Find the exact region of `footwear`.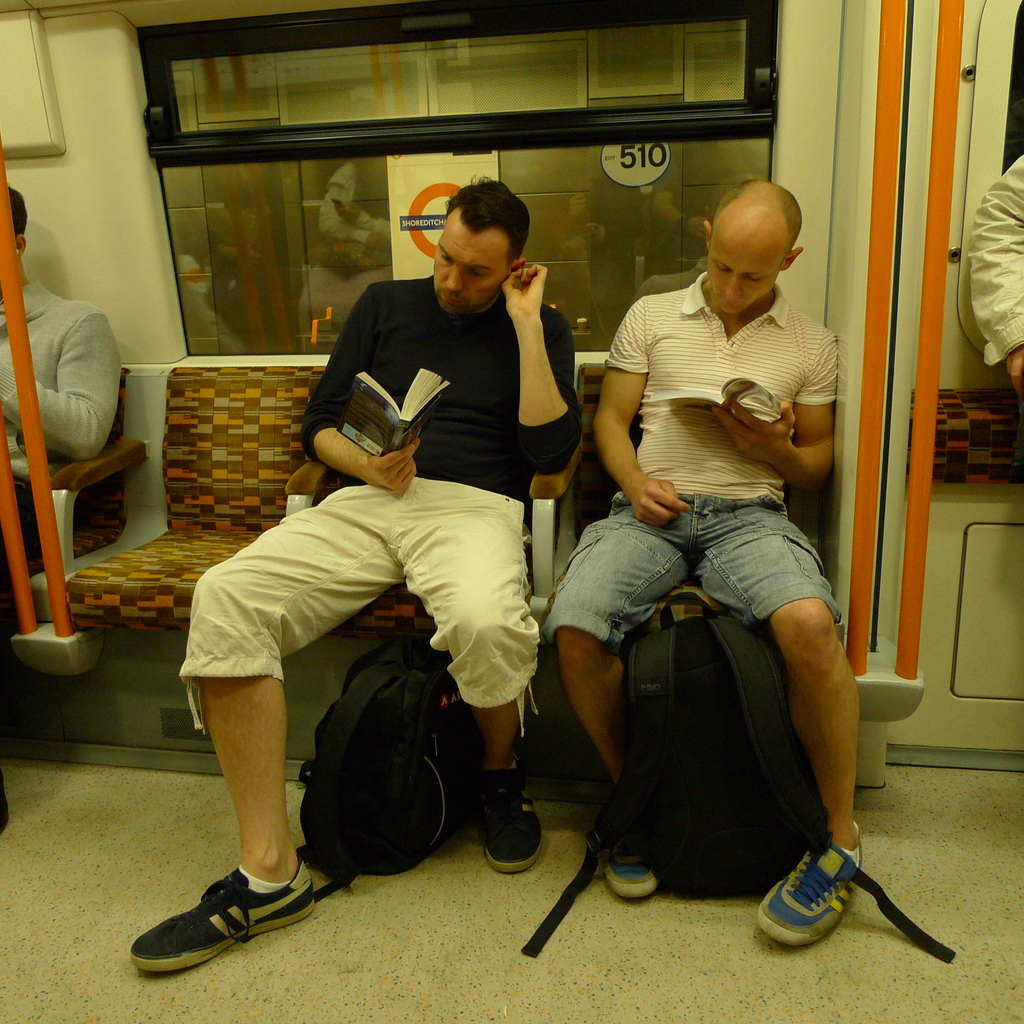
Exact region: pyautogui.locateOnScreen(474, 776, 548, 879).
